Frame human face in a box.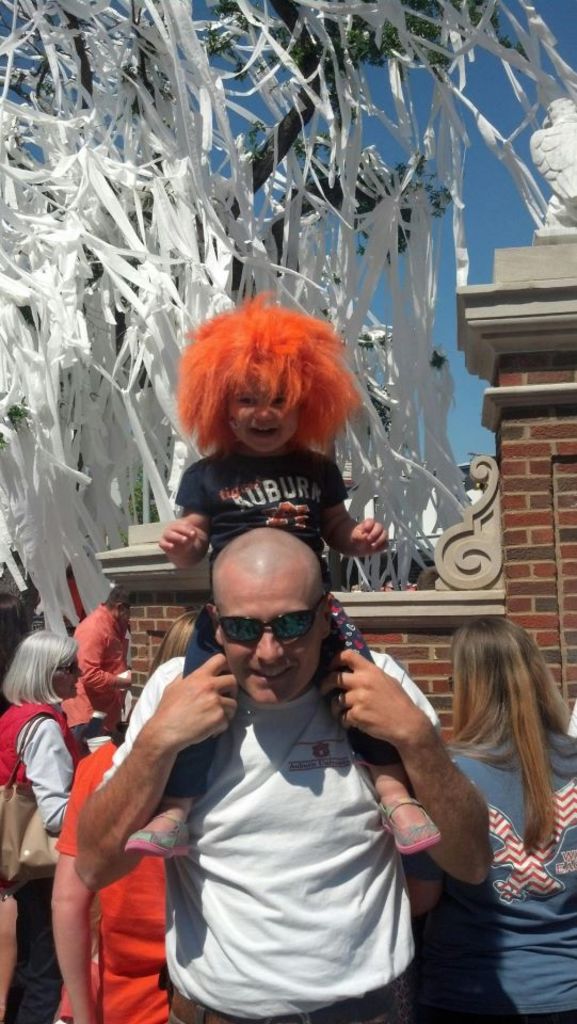
bbox=[49, 643, 93, 702].
